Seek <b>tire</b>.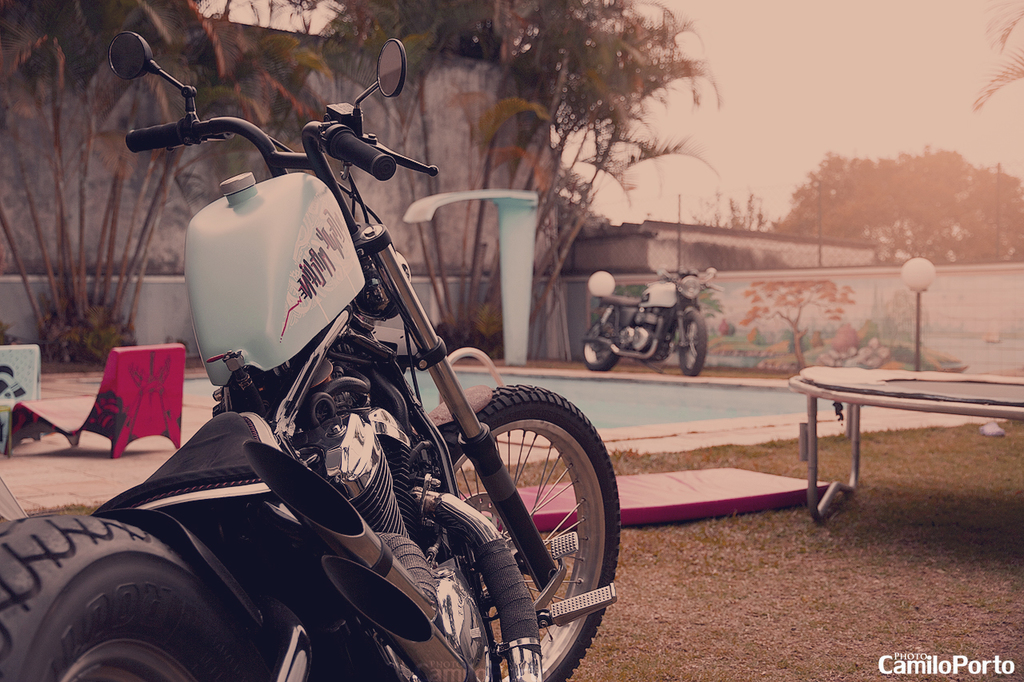
rect(582, 318, 620, 370).
